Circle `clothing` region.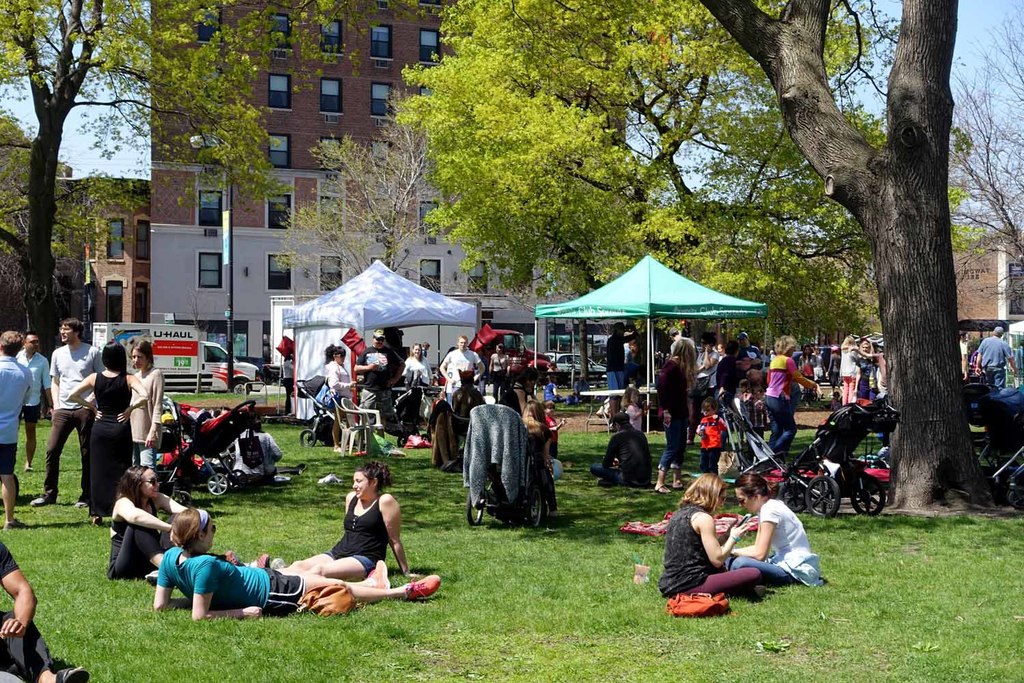
Region: <bbox>655, 359, 692, 470</bbox>.
